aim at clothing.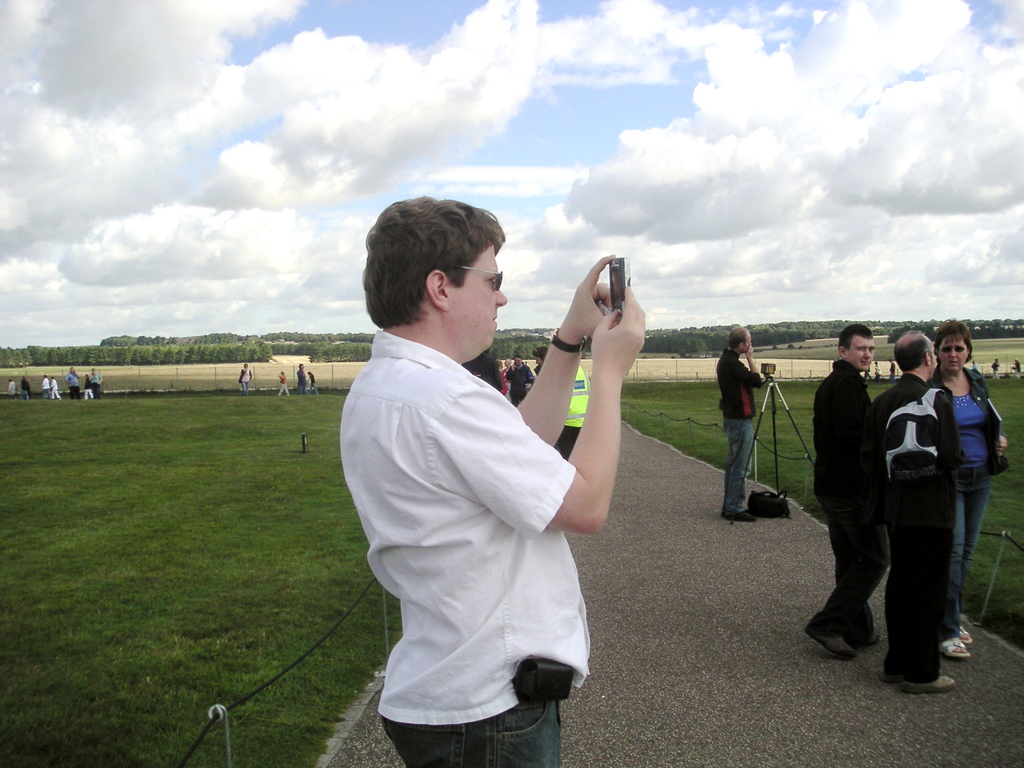
Aimed at x1=805 y1=387 x2=894 y2=652.
